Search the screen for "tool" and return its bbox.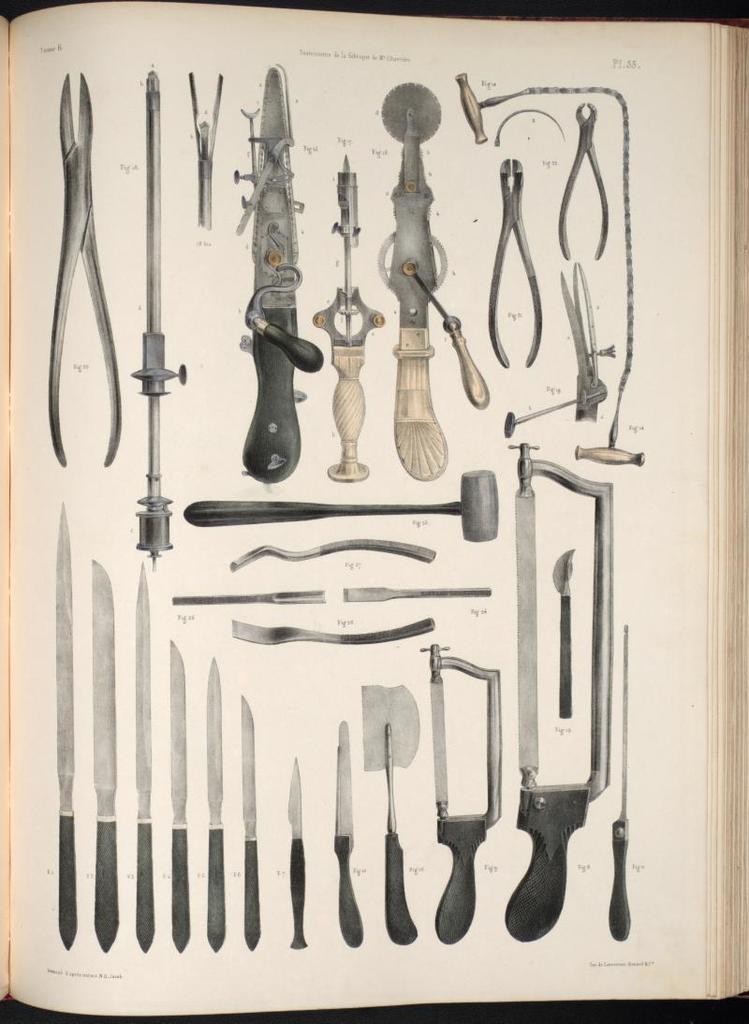
Found: (552, 553, 577, 723).
